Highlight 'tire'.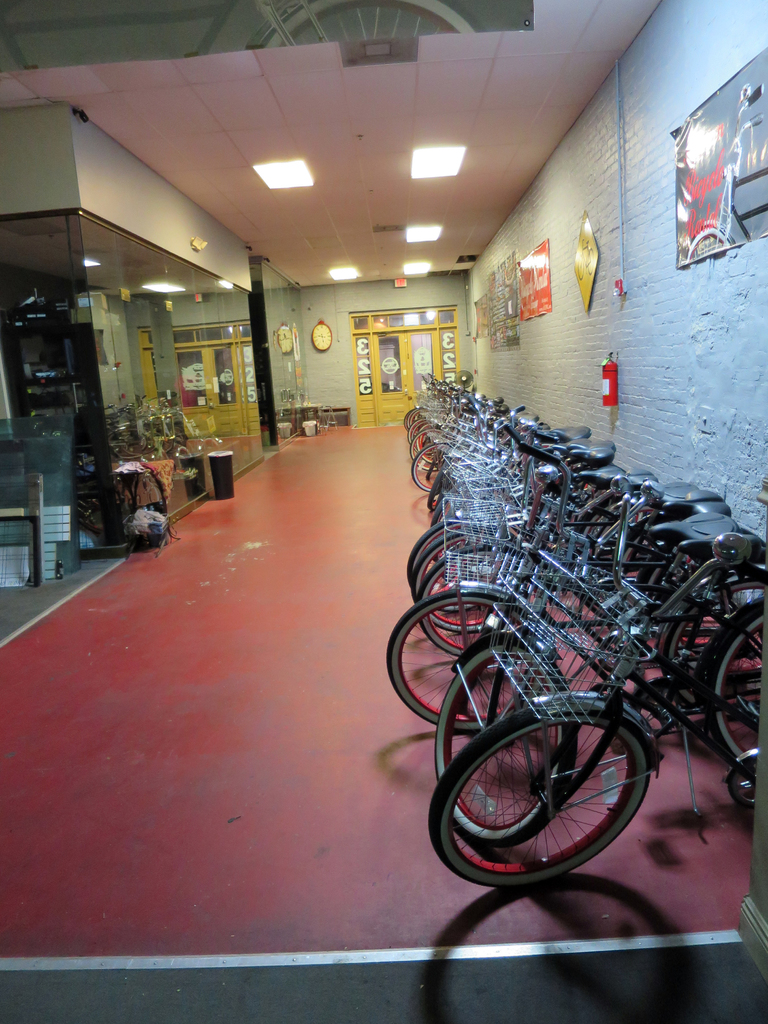
Highlighted region: <region>442, 700, 670, 872</region>.
